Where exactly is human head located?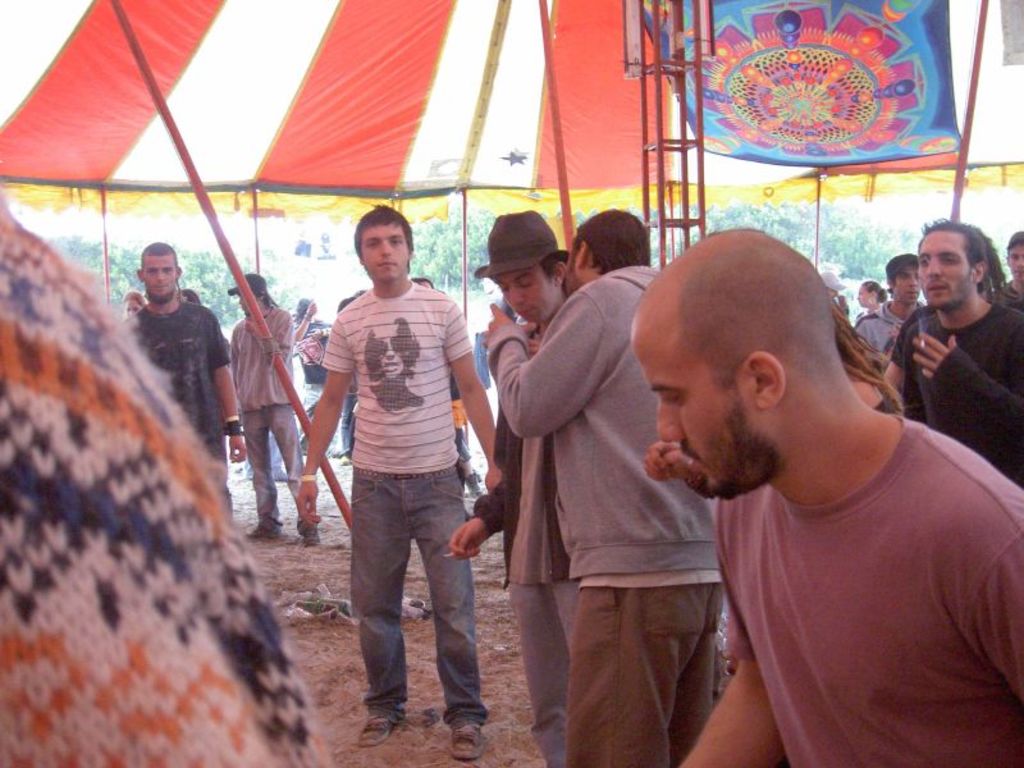
Its bounding box is select_region(138, 242, 182, 297).
